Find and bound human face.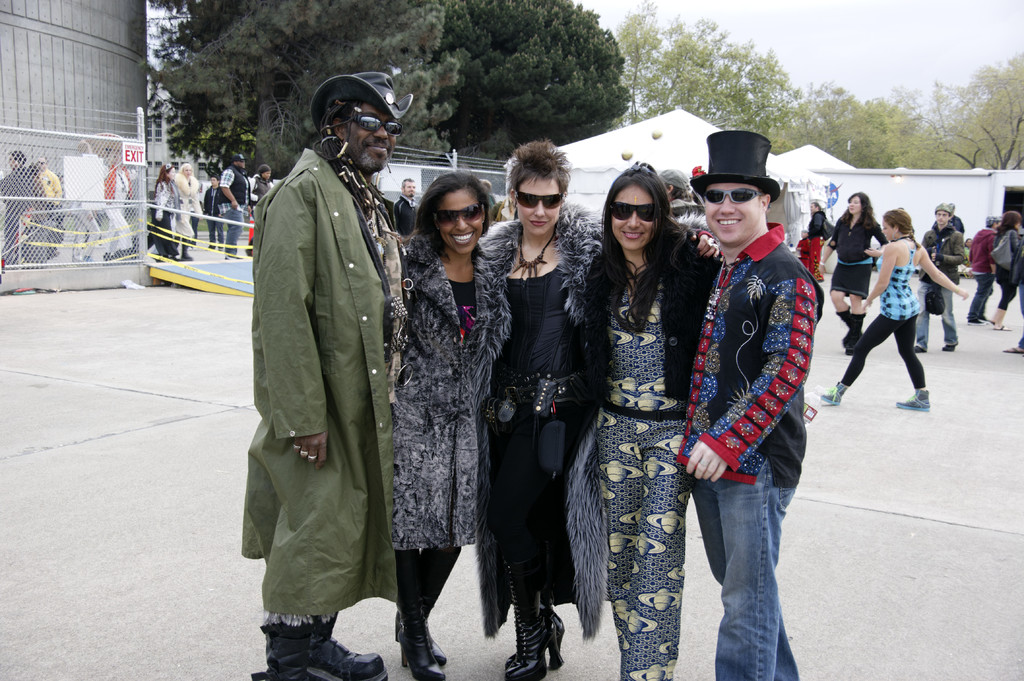
Bound: left=516, top=175, right=559, bottom=233.
